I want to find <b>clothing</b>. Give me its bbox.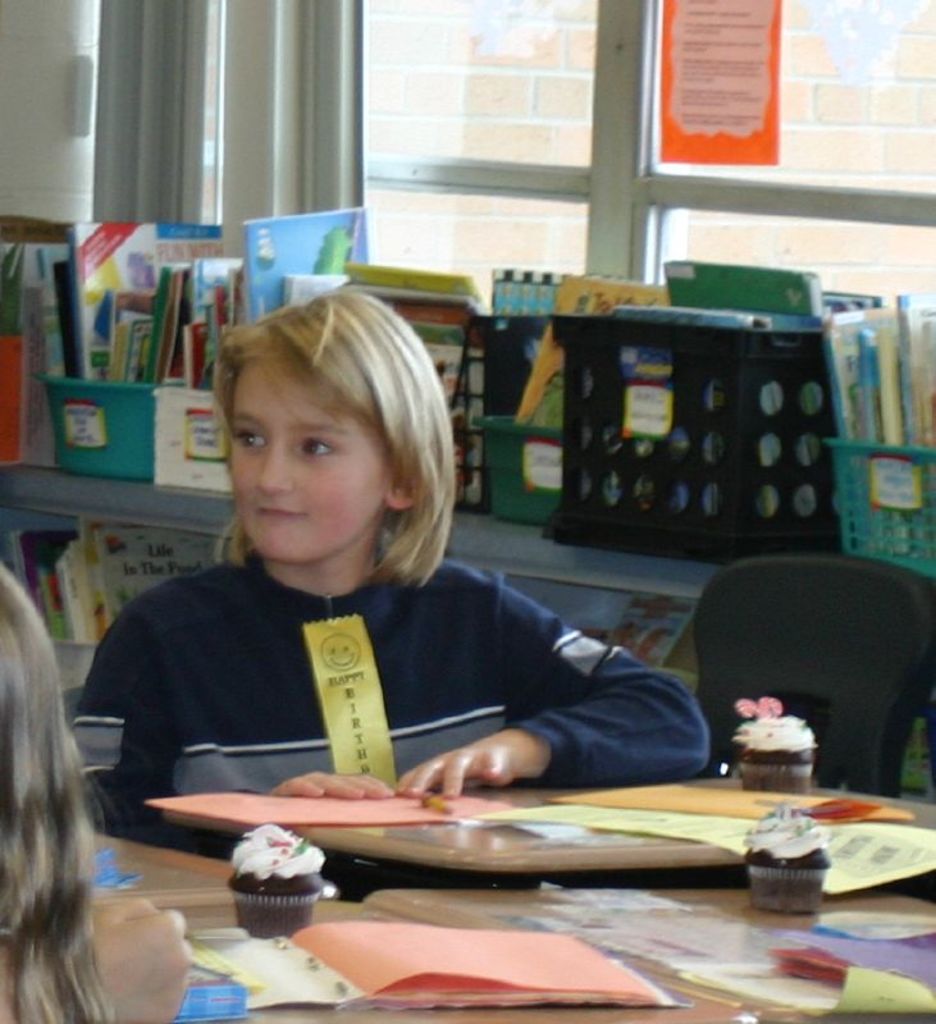
61/453/694/829.
